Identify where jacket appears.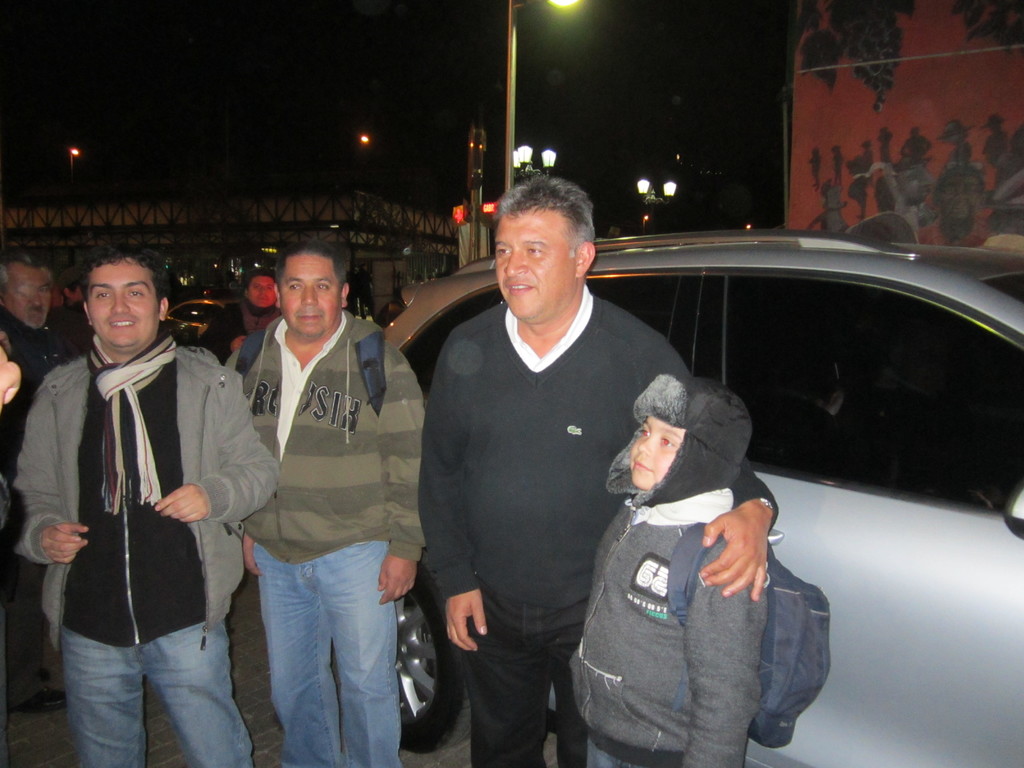
Appears at {"x1": 221, "y1": 309, "x2": 427, "y2": 569}.
